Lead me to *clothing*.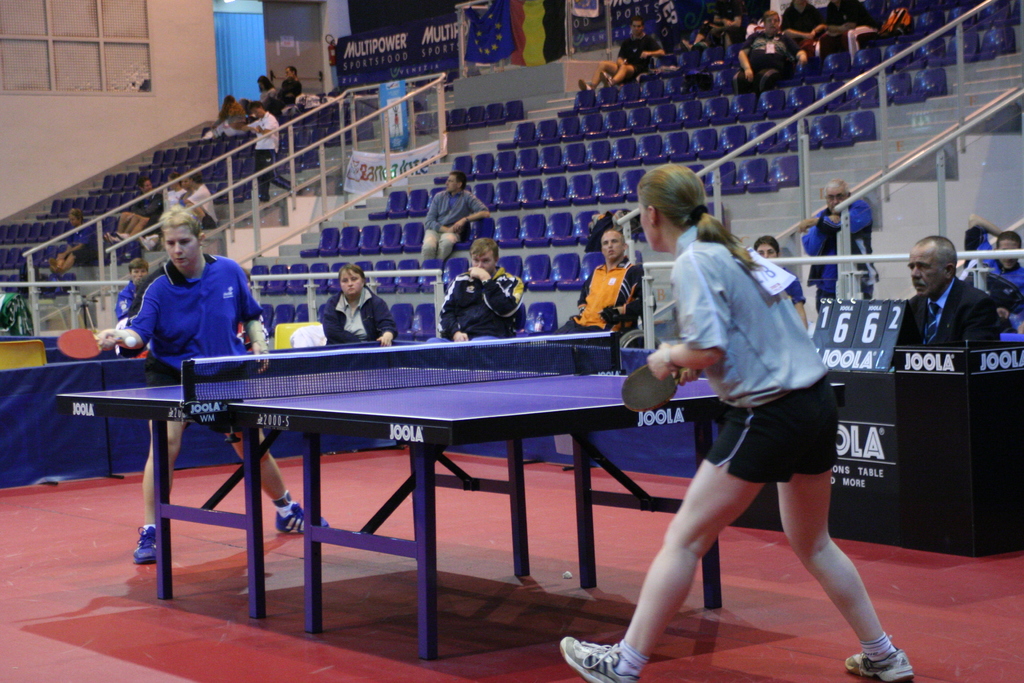
Lead to 426/260/518/345.
